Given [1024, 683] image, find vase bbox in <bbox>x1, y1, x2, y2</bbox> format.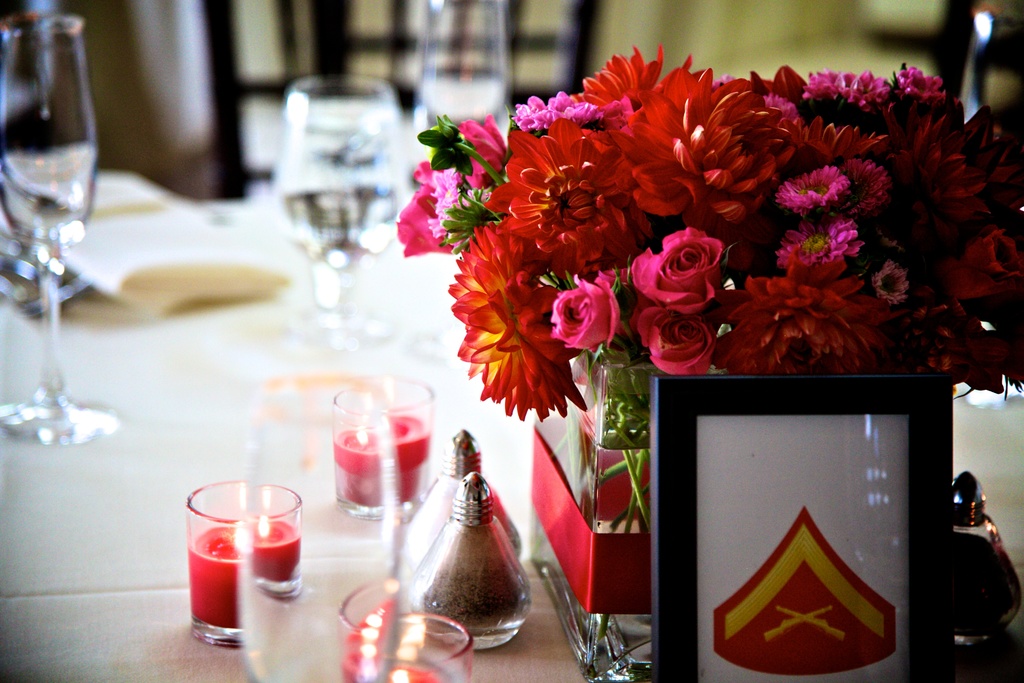
<bbox>524, 360, 723, 679</bbox>.
